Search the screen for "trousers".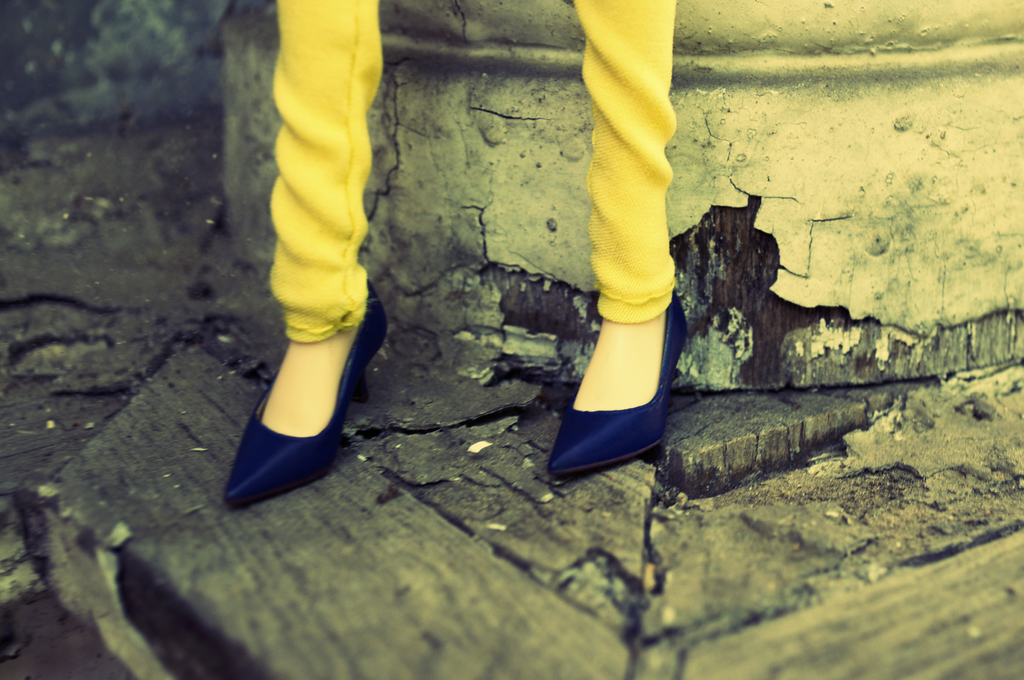
Found at 264,0,676,346.
